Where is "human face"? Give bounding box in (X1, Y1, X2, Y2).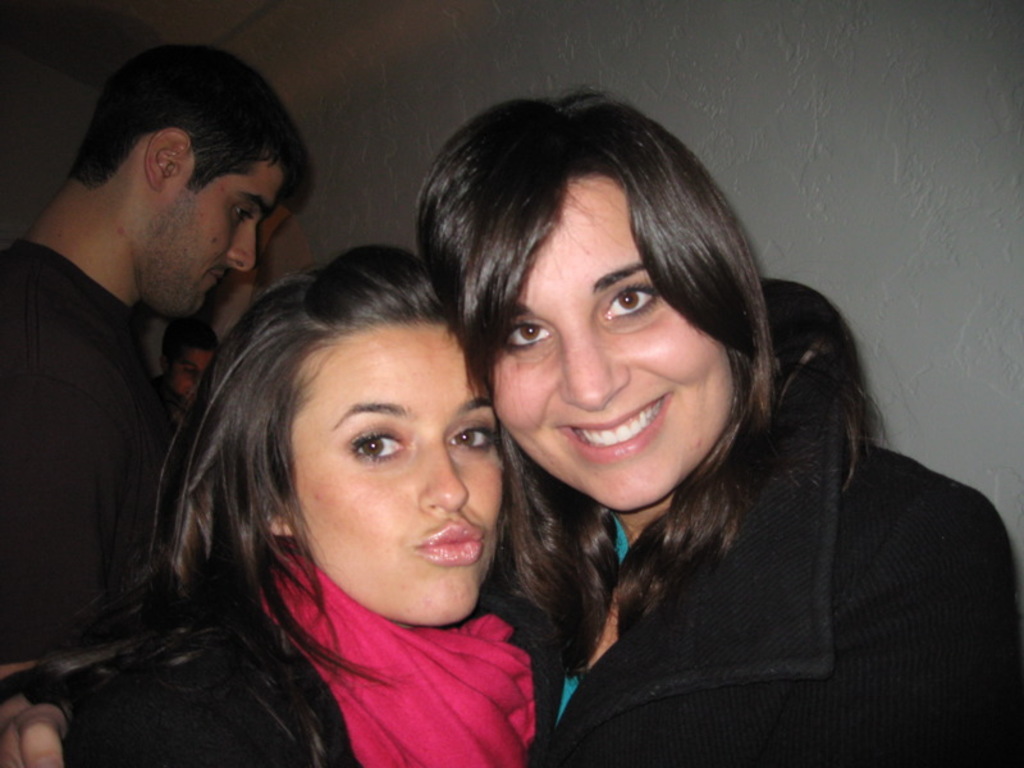
(291, 324, 506, 618).
